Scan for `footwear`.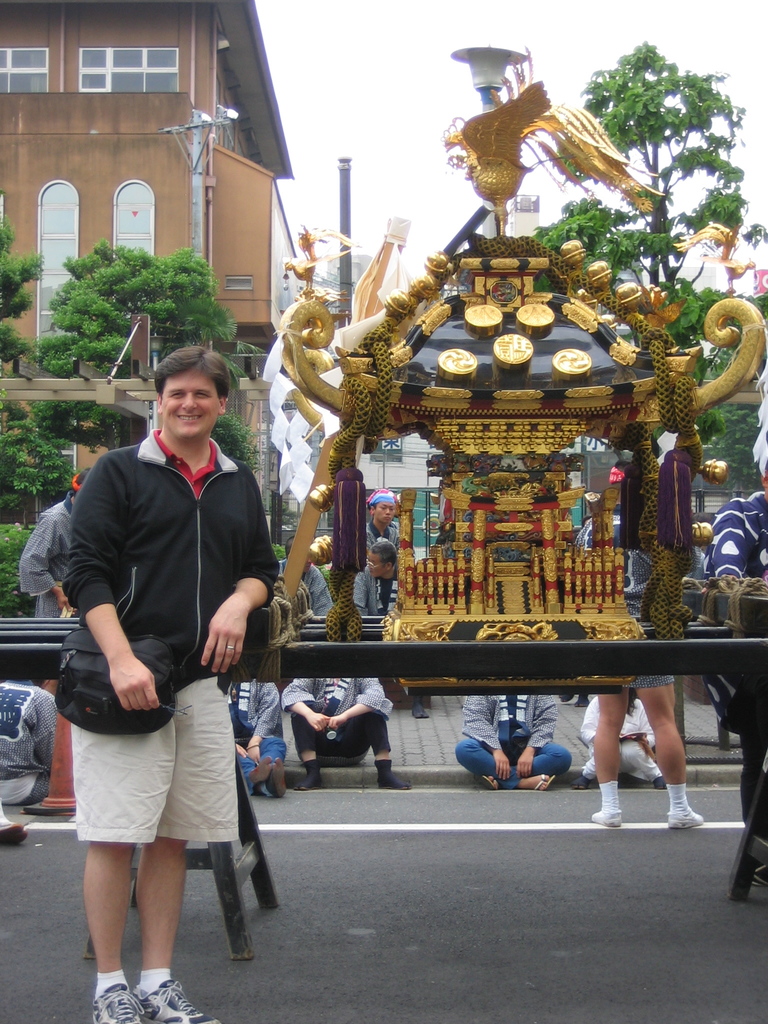
Scan result: 292/756/333/793.
